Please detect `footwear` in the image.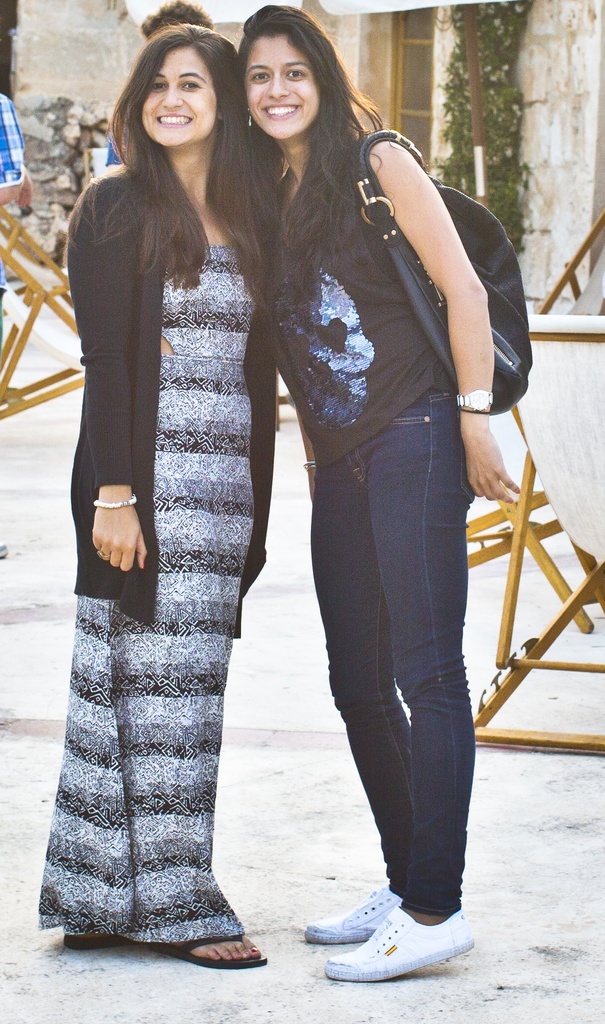
[left=299, top=885, right=401, bottom=941].
